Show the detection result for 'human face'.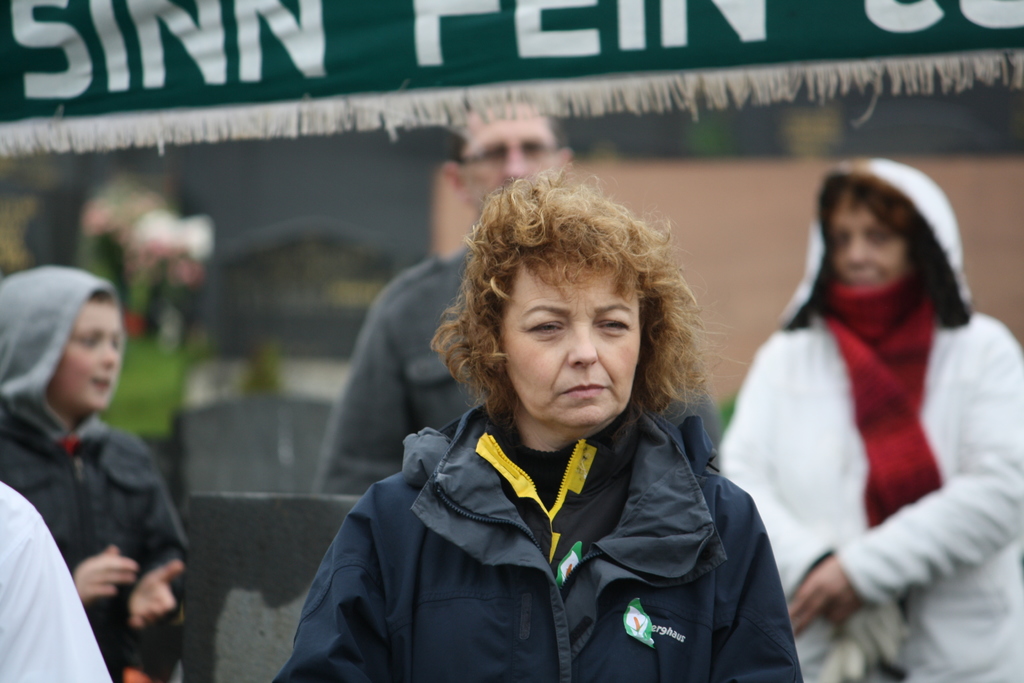
[x1=499, y1=255, x2=638, y2=427].
